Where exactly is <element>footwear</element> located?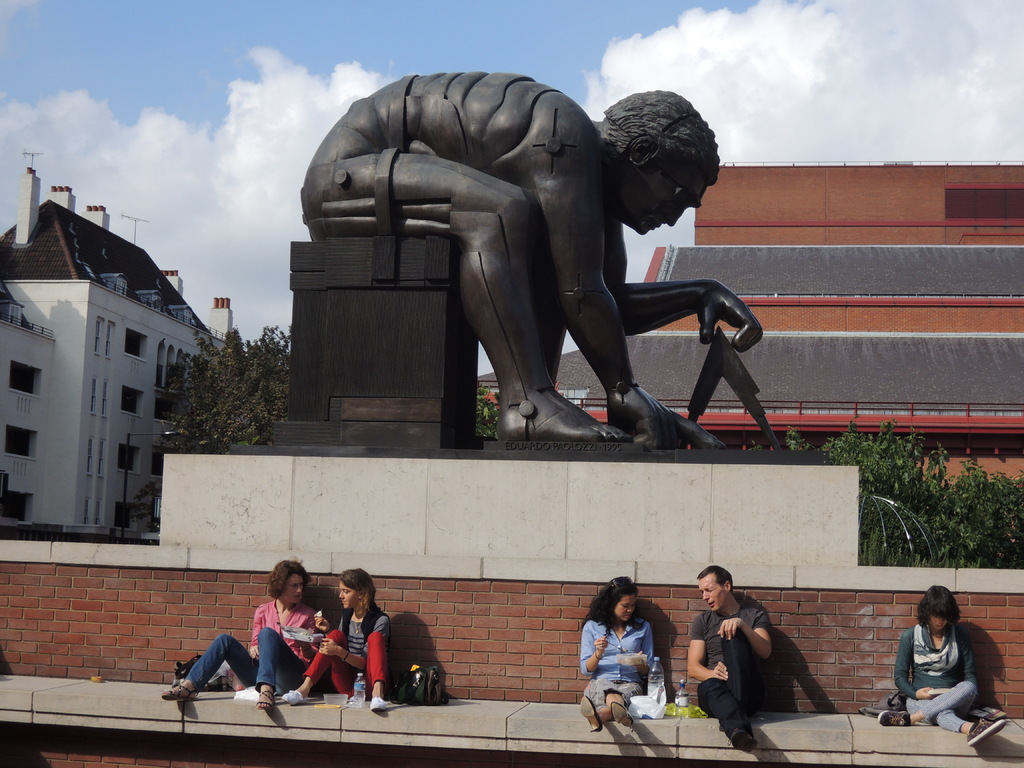
Its bounding box is detection(966, 713, 1009, 744).
